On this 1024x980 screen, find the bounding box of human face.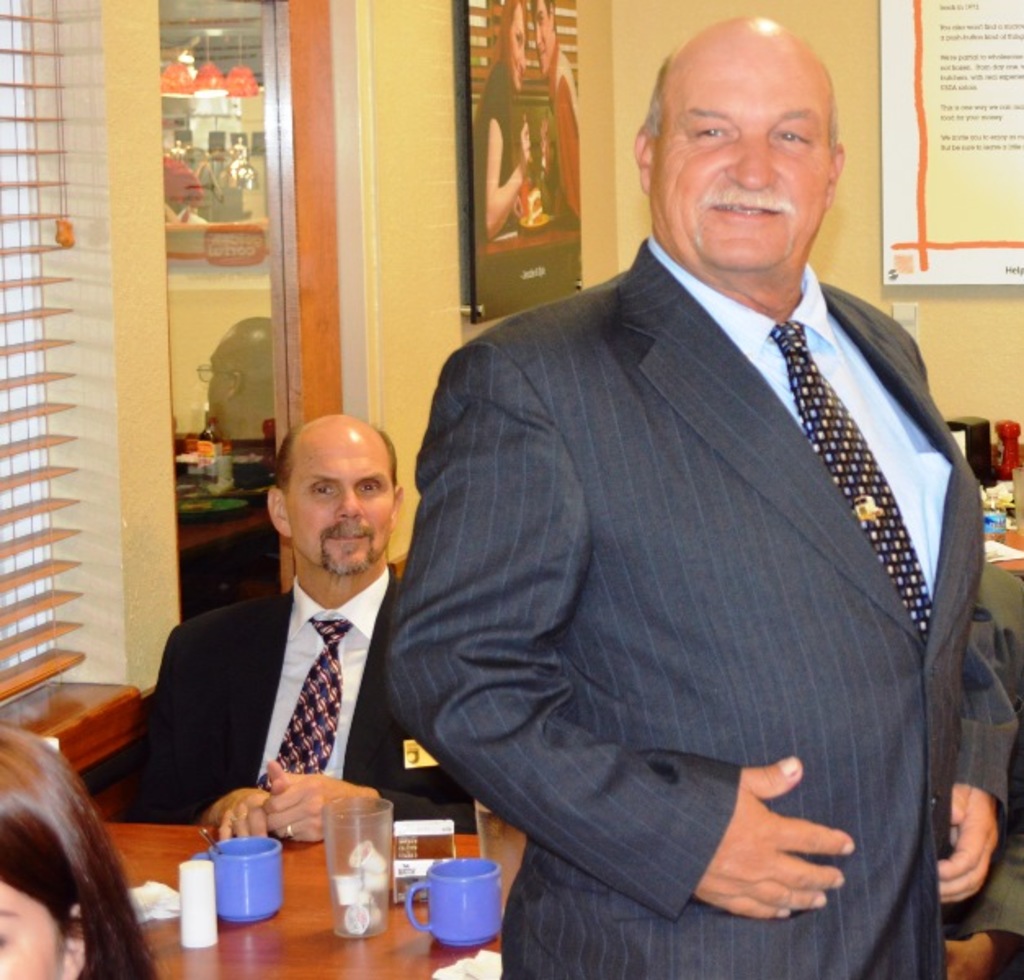
Bounding box: [0, 877, 69, 978].
